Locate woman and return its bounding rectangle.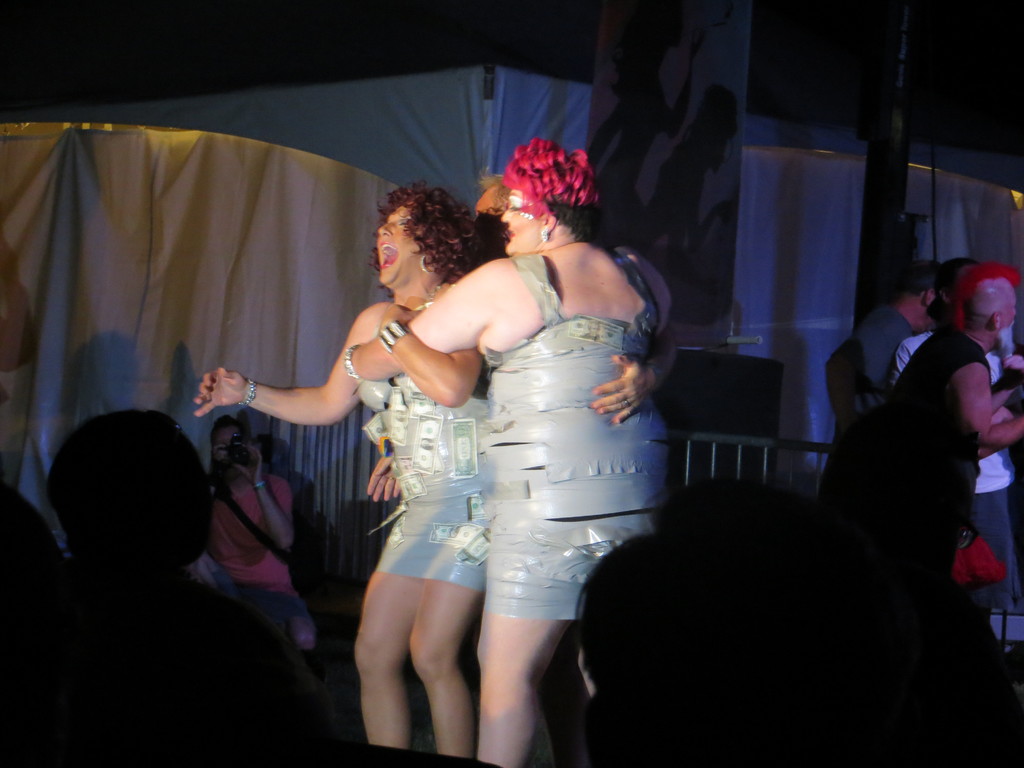
detection(344, 141, 666, 767).
